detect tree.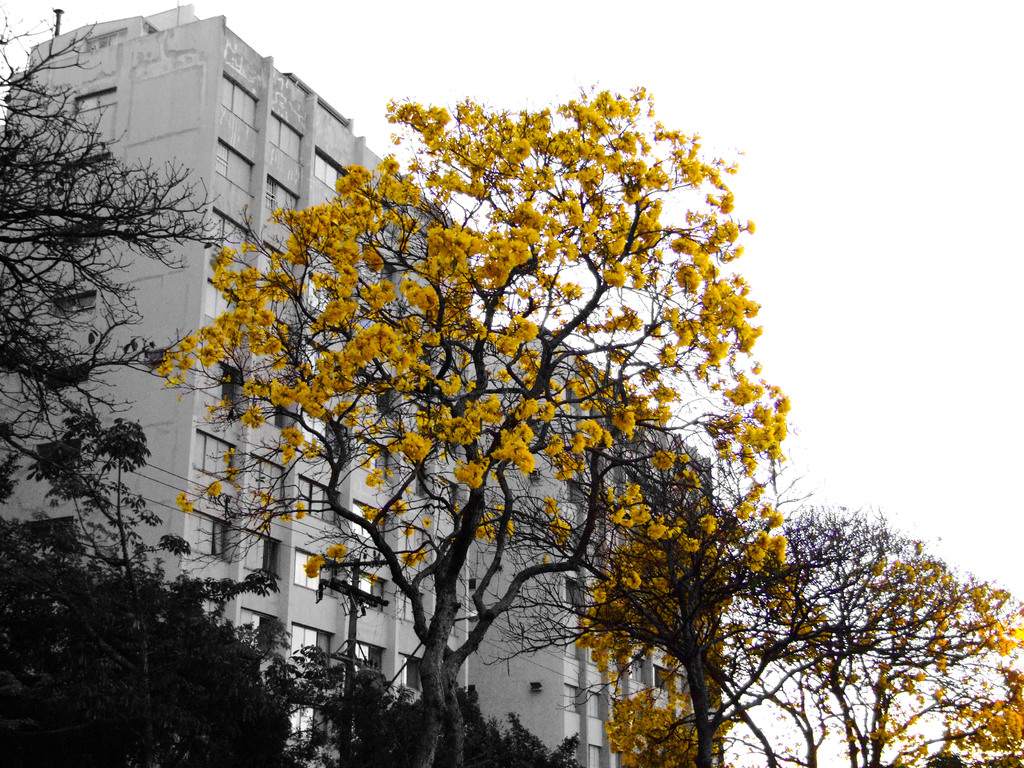
Detected at (left=0, top=527, right=342, bottom=767).
